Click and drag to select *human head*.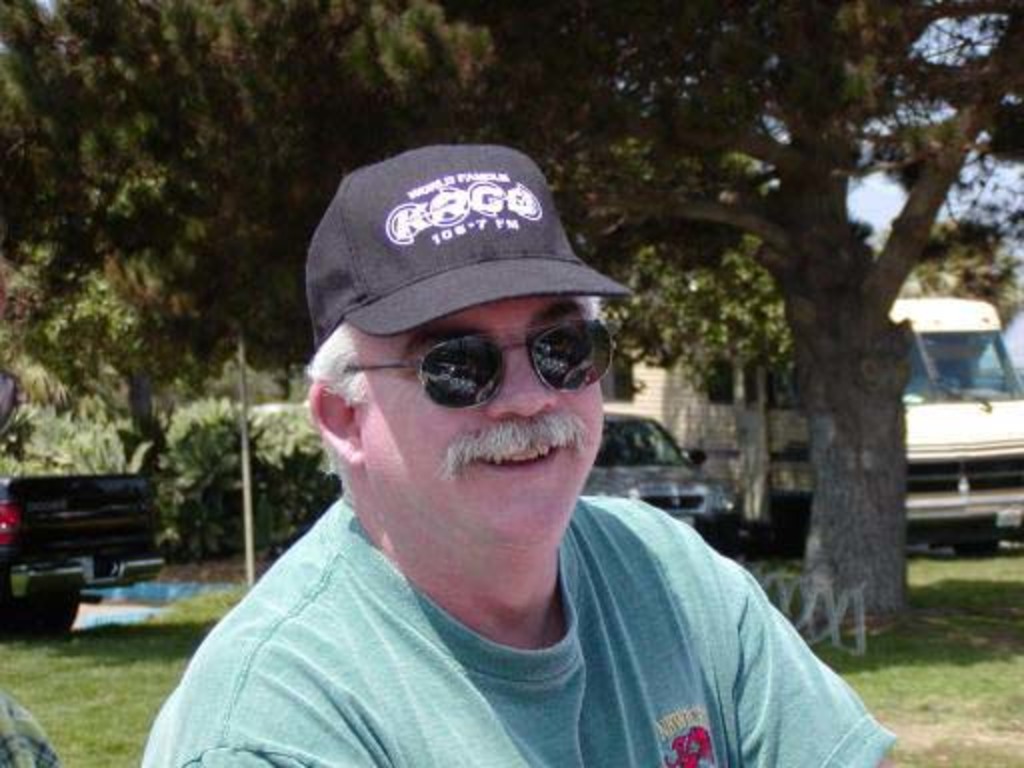
Selection: box=[306, 142, 634, 500].
